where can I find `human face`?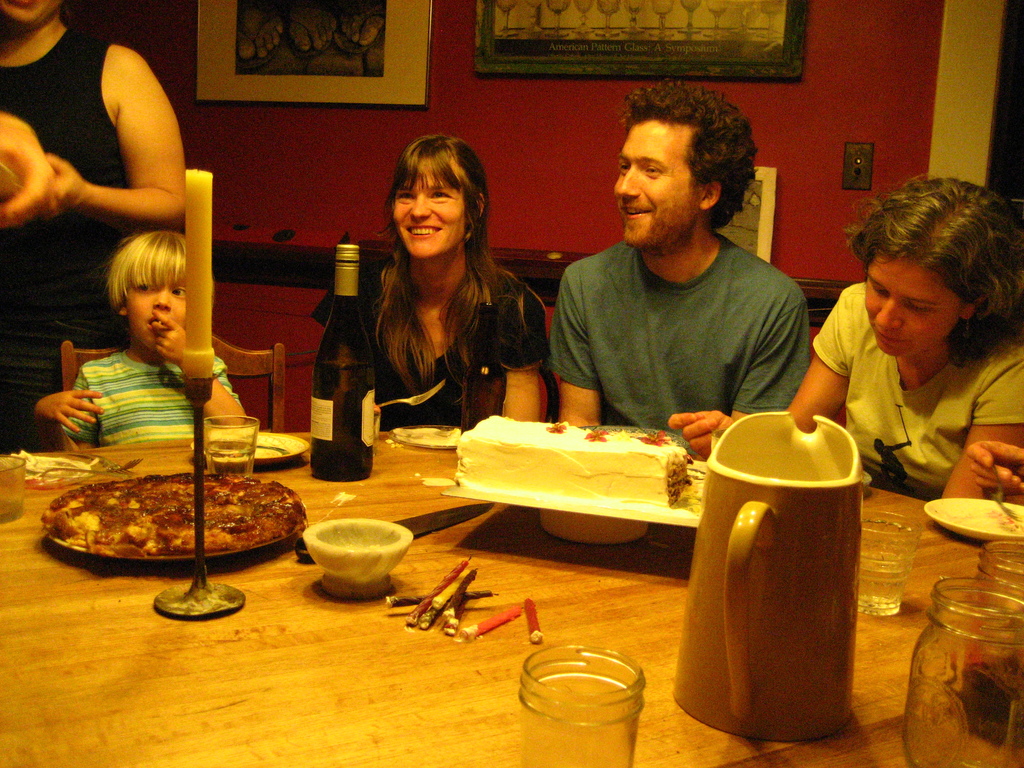
You can find it at x1=611, y1=122, x2=704, y2=252.
